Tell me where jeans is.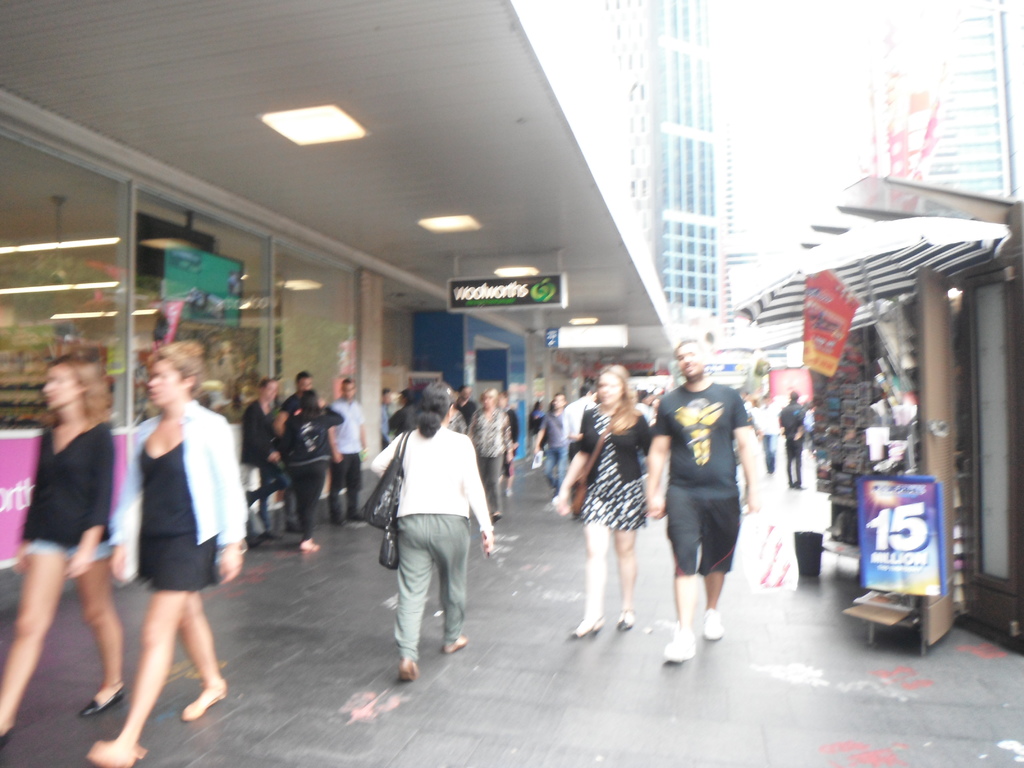
jeans is at detection(244, 476, 297, 547).
